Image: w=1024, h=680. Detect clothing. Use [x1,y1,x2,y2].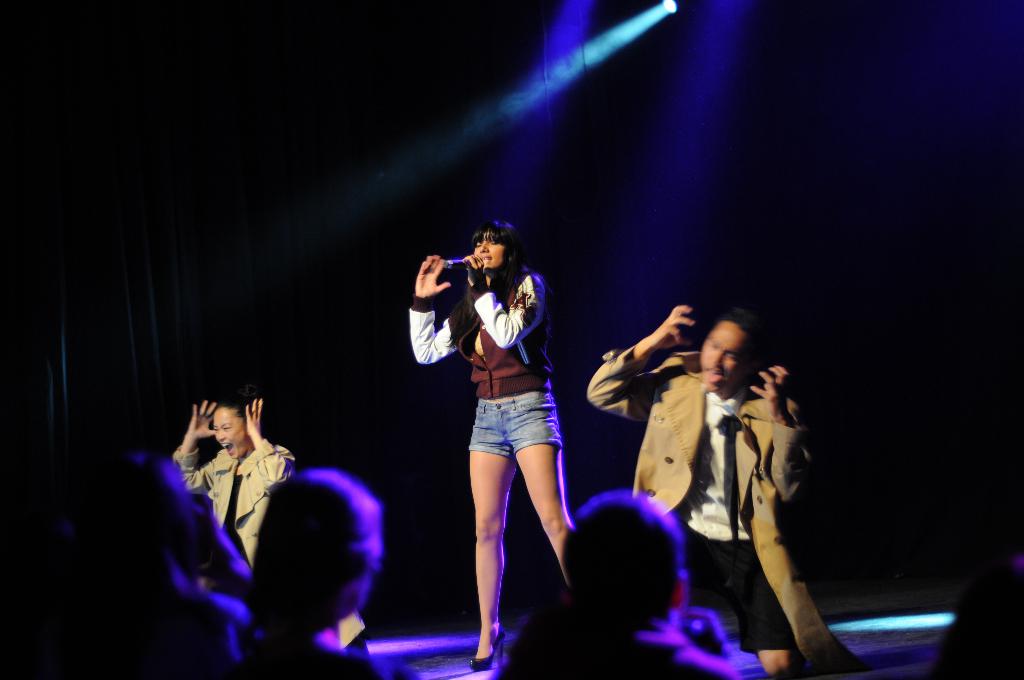
[172,435,369,660].
